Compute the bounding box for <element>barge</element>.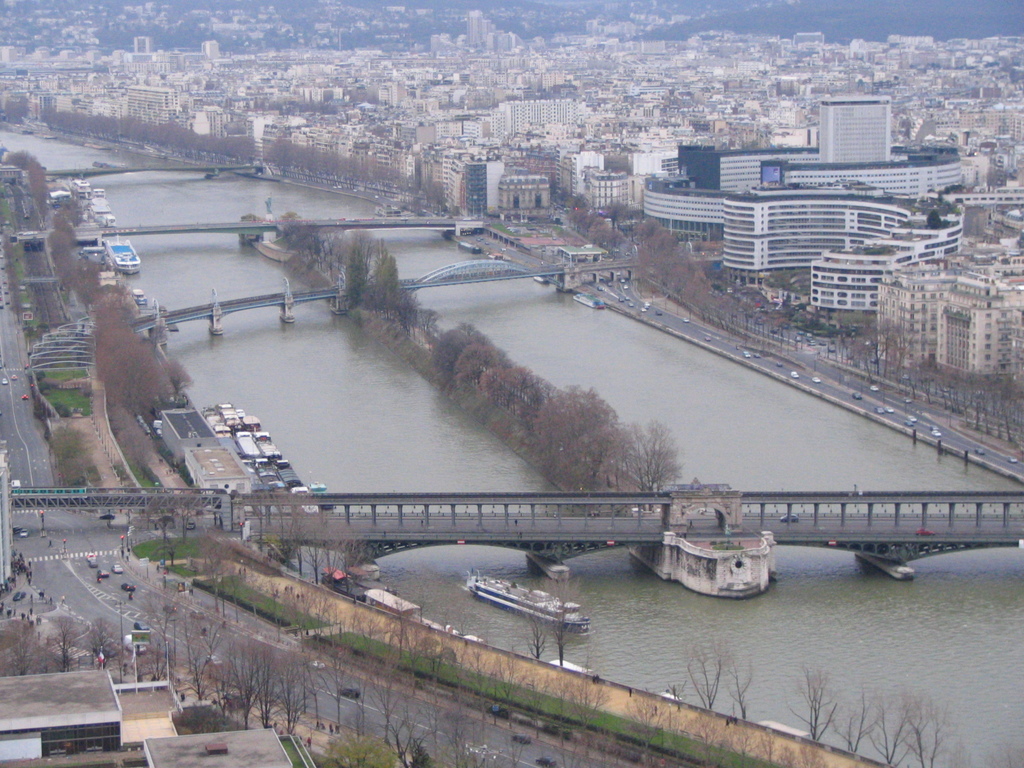
box=[319, 565, 368, 602].
